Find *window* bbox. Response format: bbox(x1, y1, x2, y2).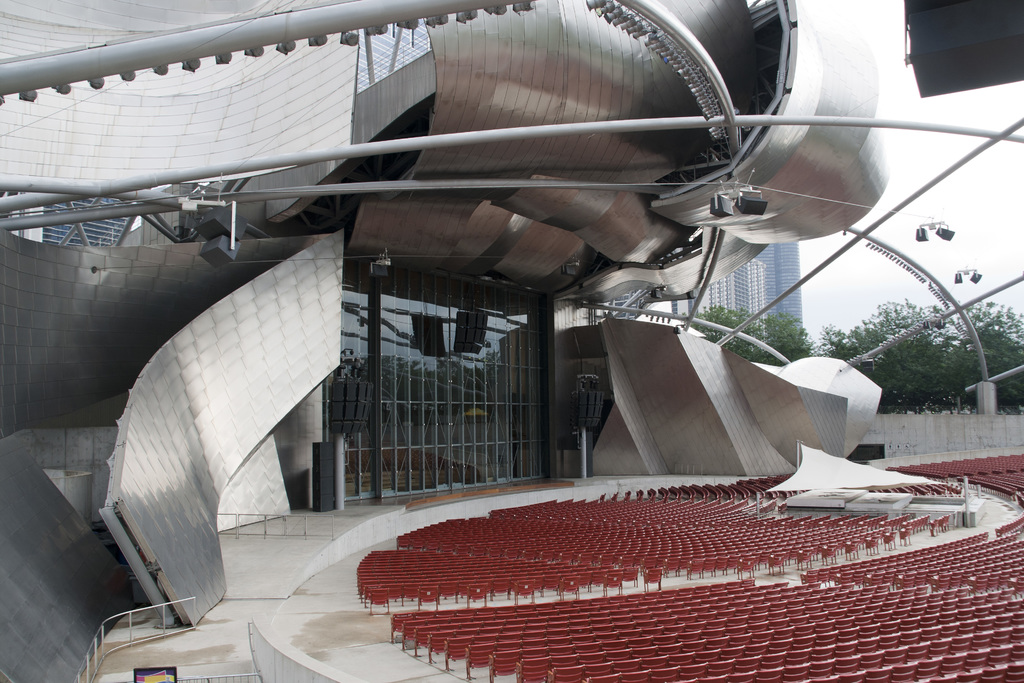
bbox(345, 160, 616, 488).
